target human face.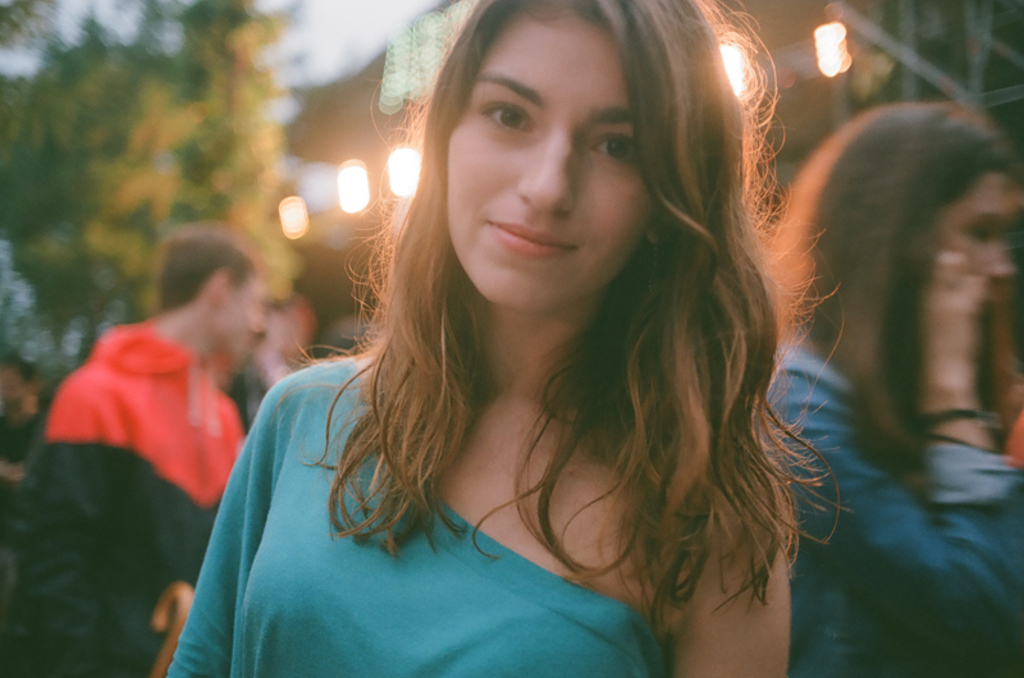
Target region: bbox=(928, 171, 1023, 299).
